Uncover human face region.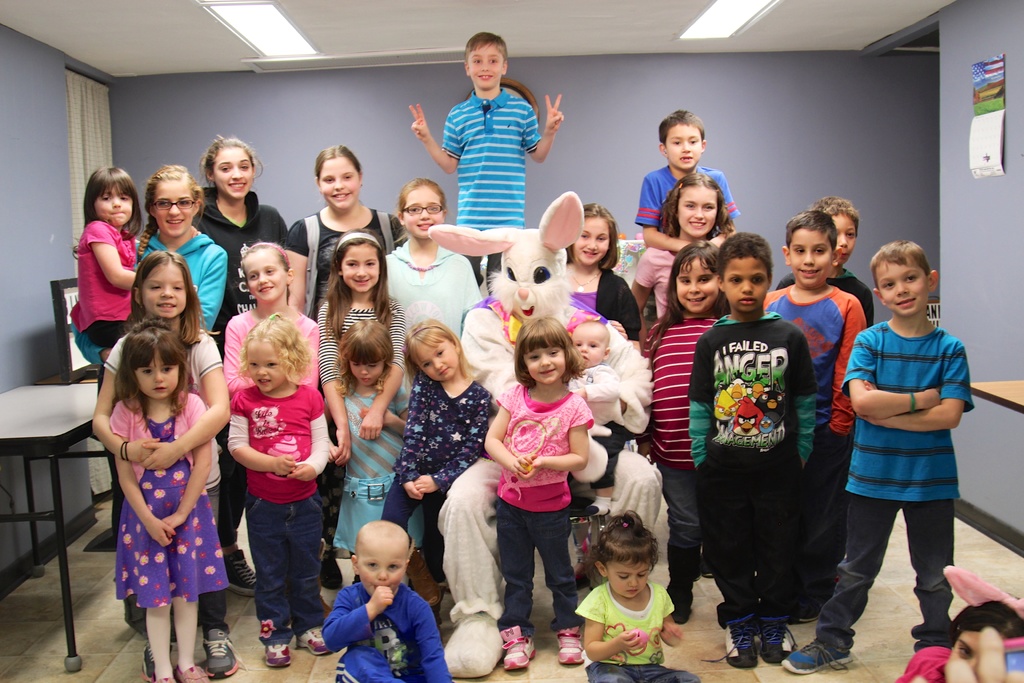
Uncovered: x1=611, y1=555, x2=653, y2=602.
